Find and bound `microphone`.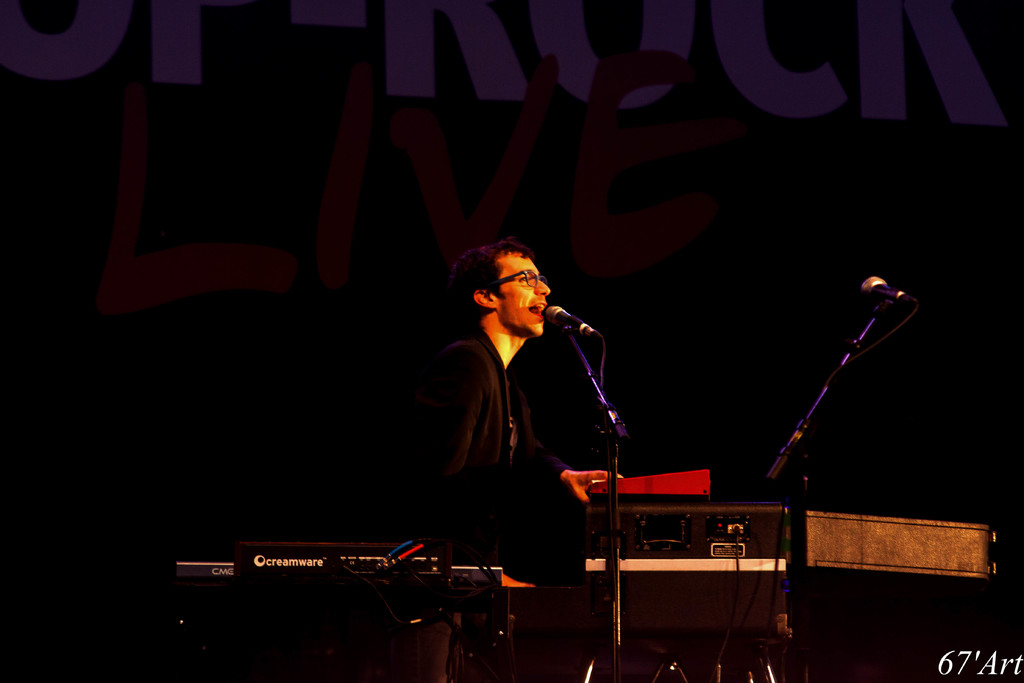
Bound: (x1=543, y1=303, x2=600, y2=340).
